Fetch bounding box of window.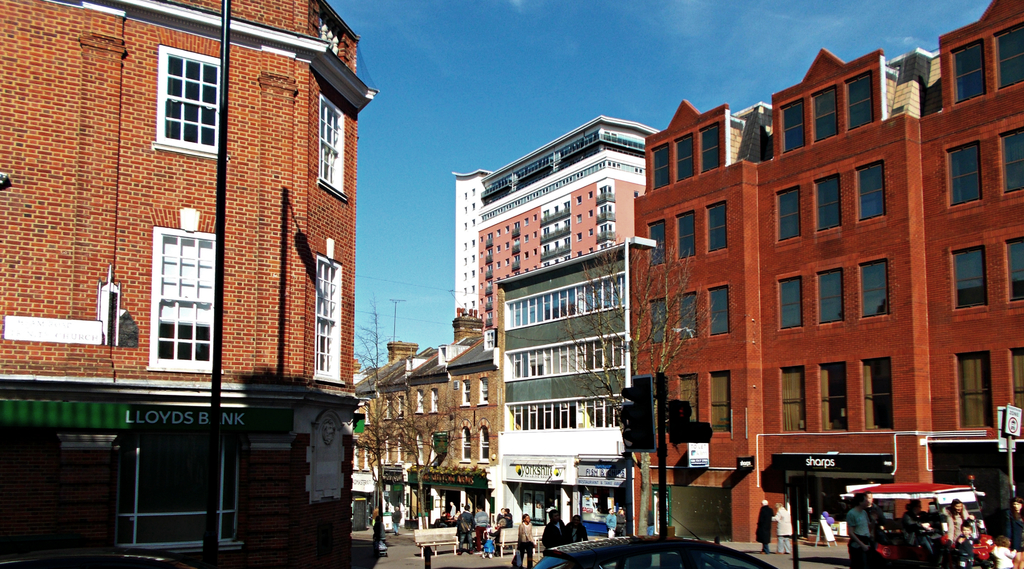
Bbox: x1=710, y1=369, x2=733, y2=433.
